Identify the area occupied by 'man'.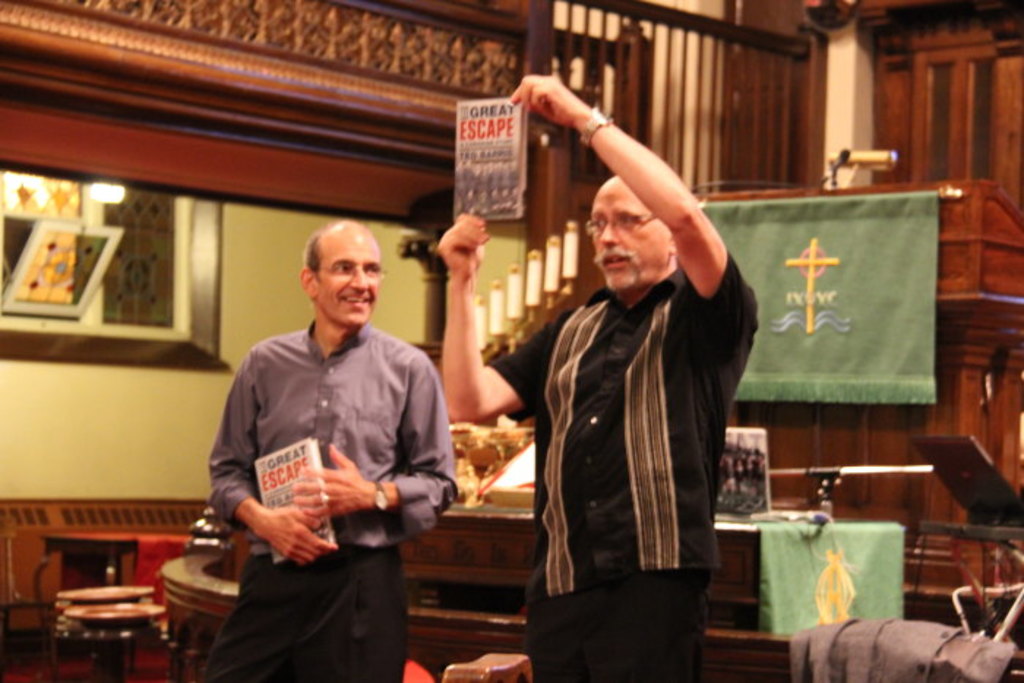
Area: rect(433, 66, 764, 682).
